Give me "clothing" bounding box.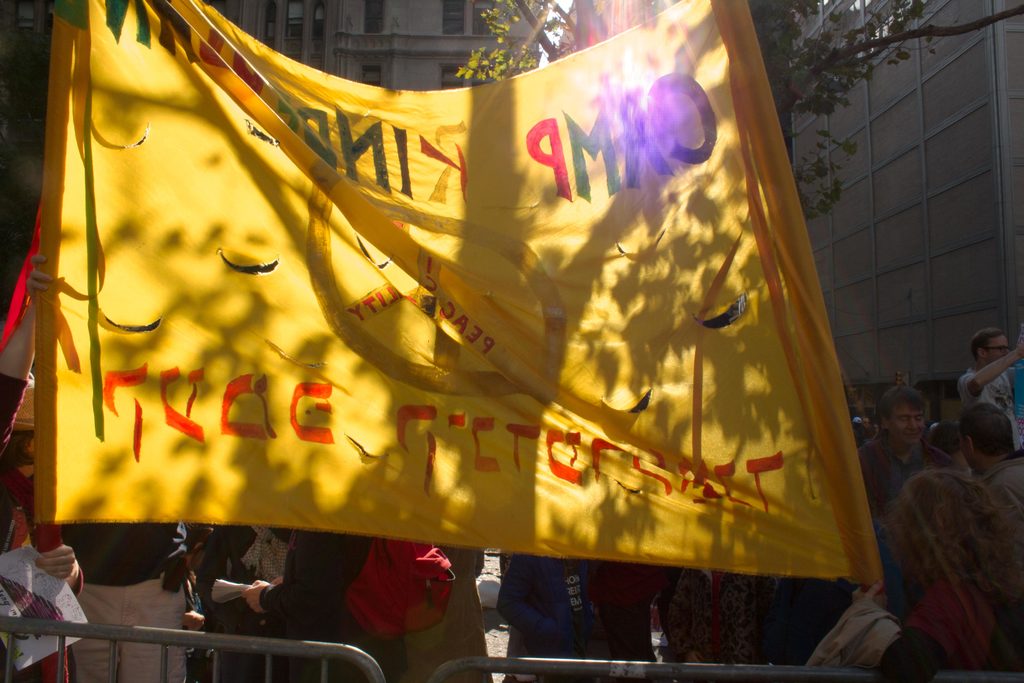
crop(203, 516, 300, 682).
